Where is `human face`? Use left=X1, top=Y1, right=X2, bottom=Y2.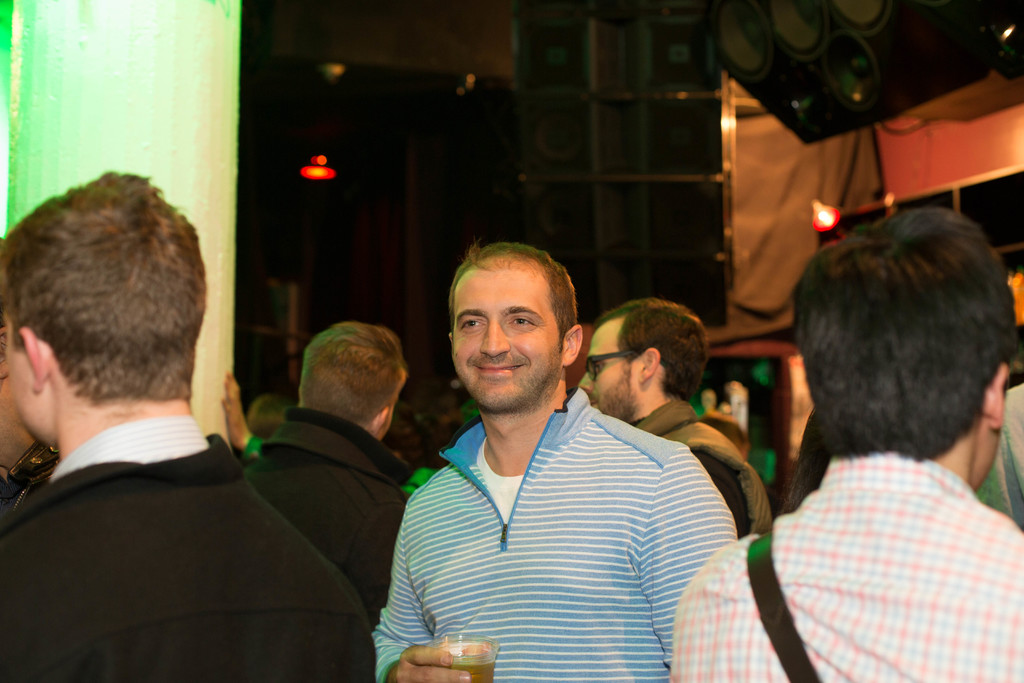
left=968, top=377, right=997, bottom=484.
